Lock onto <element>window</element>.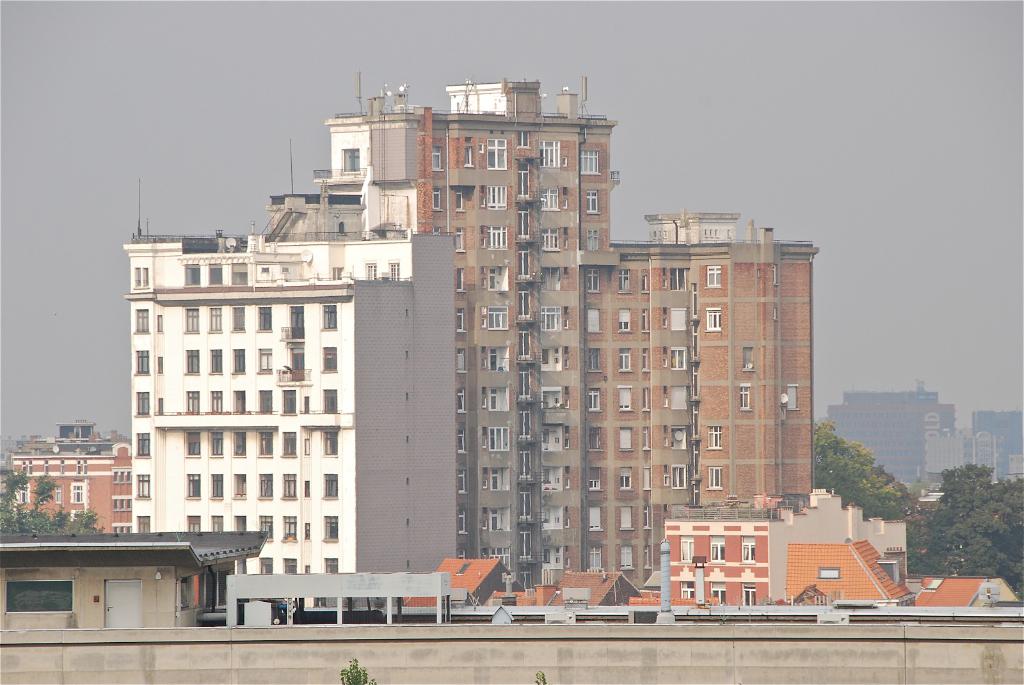
Locked: (325,556,339,572).
